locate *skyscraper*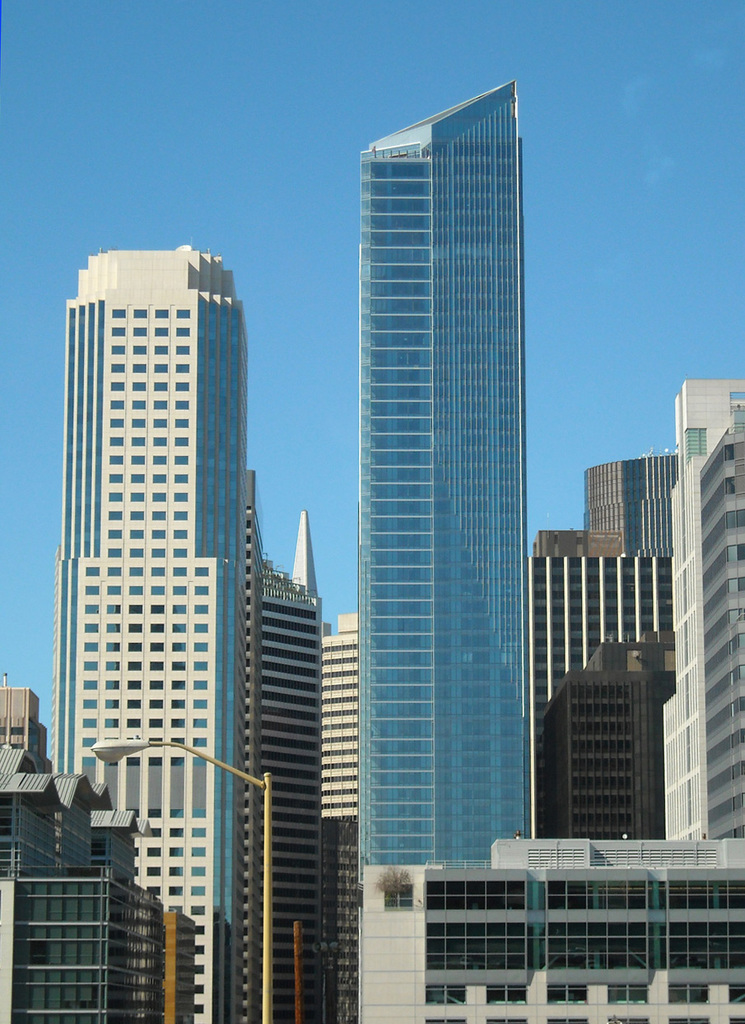
(55, 232, 274, 1023)
